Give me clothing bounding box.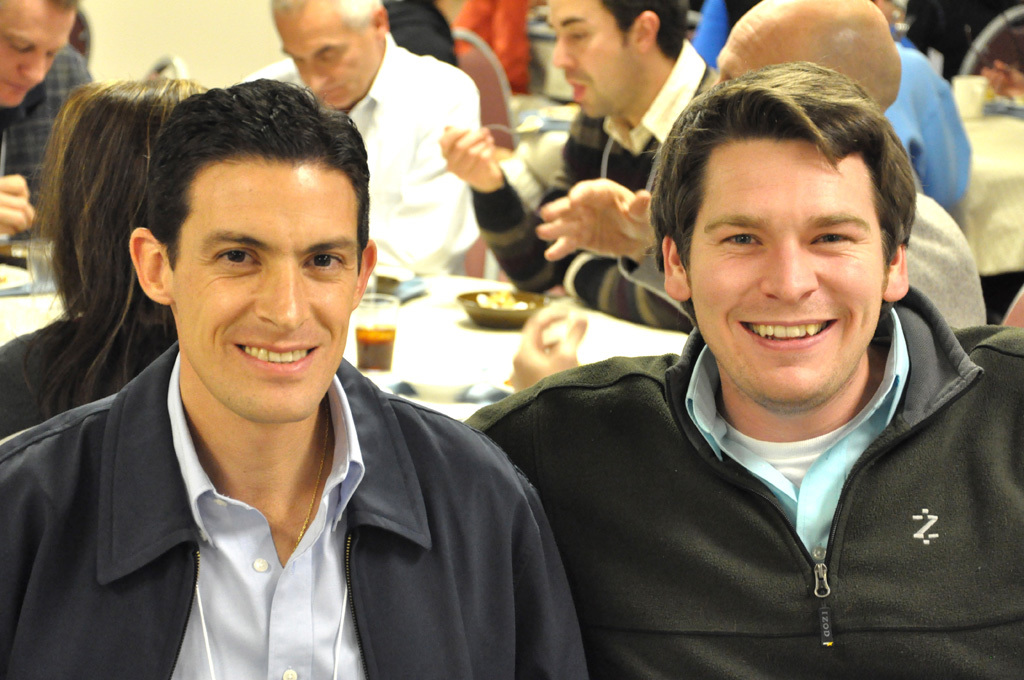
464/31/727/341.
